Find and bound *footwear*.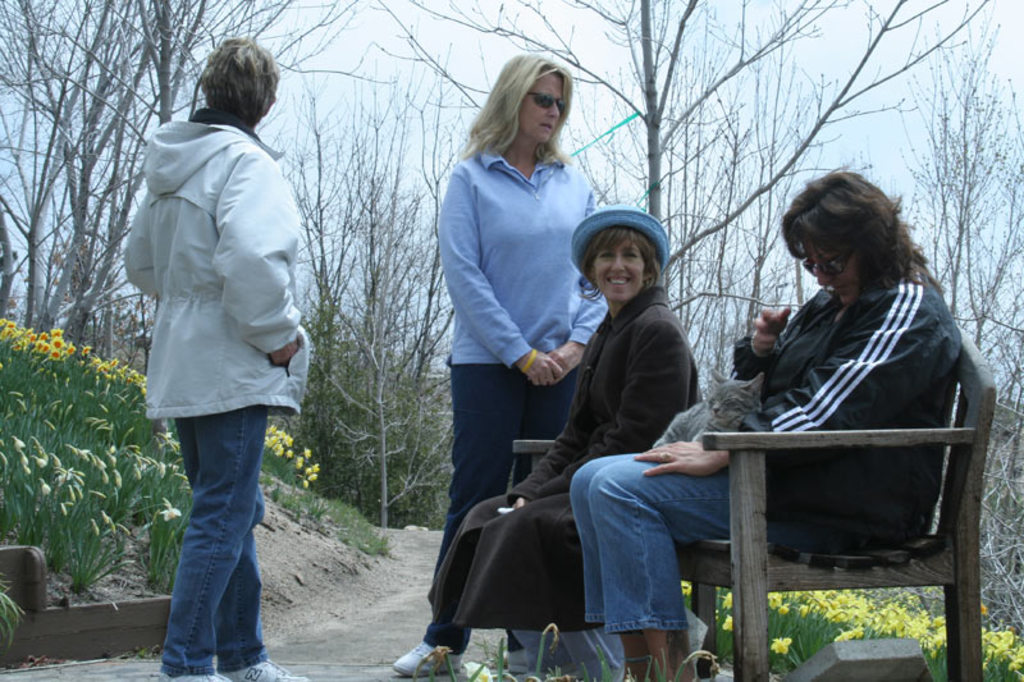
Bound: bbox=(160, 670, 232, 681).
